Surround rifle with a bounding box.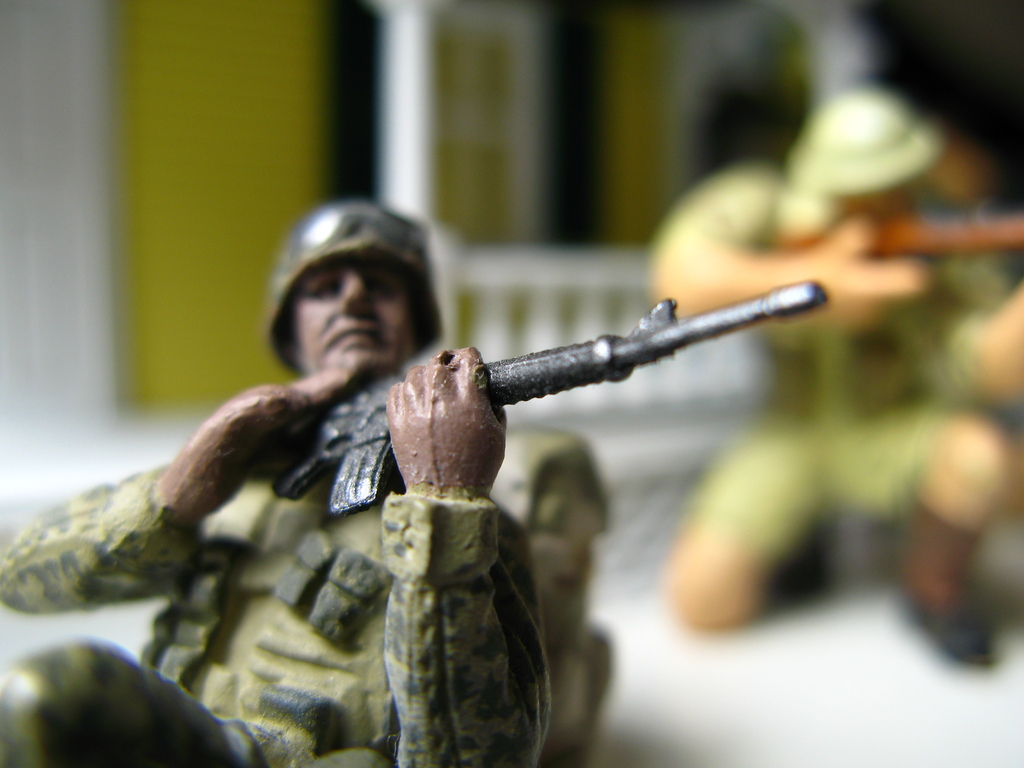
269:298:827:504.
